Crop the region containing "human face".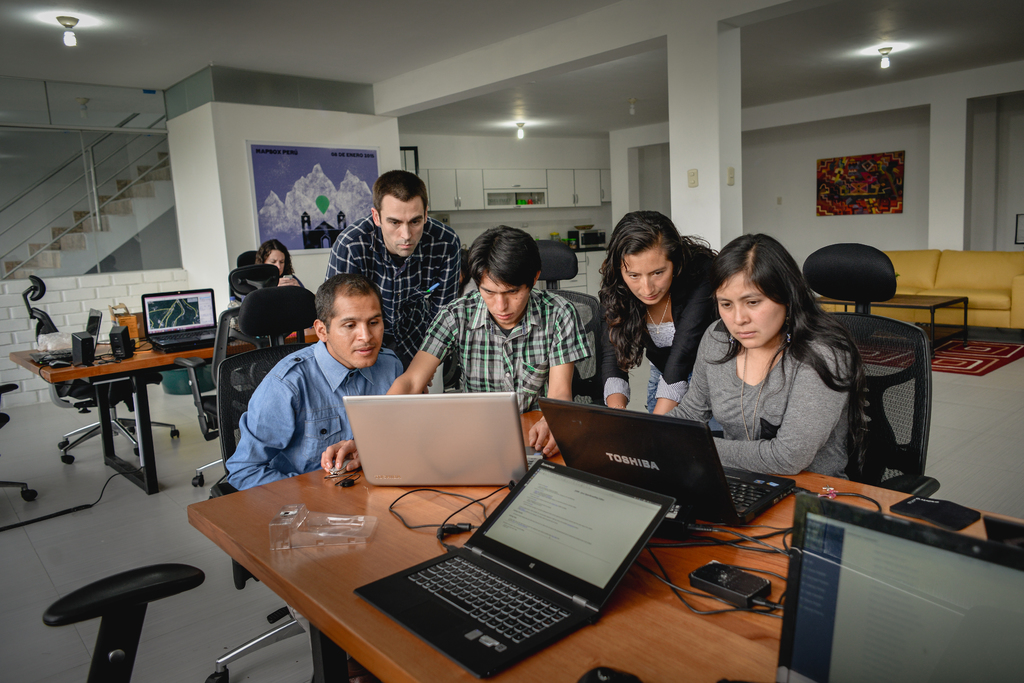
Crop region: BBox(481, 272, 533, 322).
